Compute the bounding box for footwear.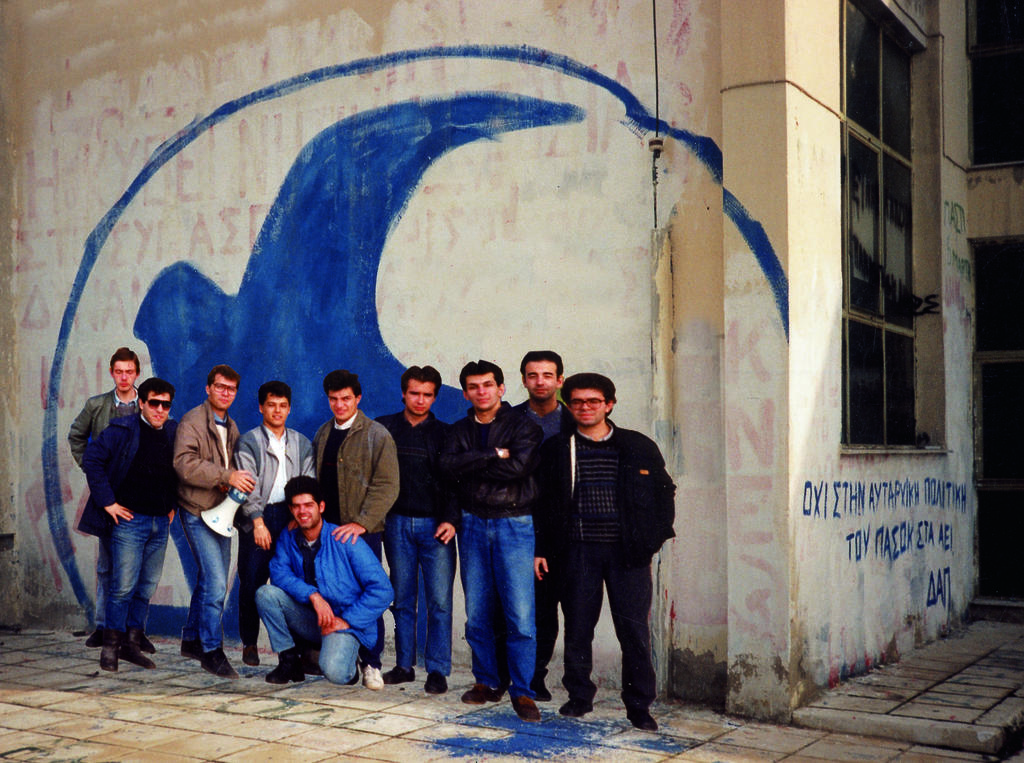
locate(463, 683, 504, 711).
